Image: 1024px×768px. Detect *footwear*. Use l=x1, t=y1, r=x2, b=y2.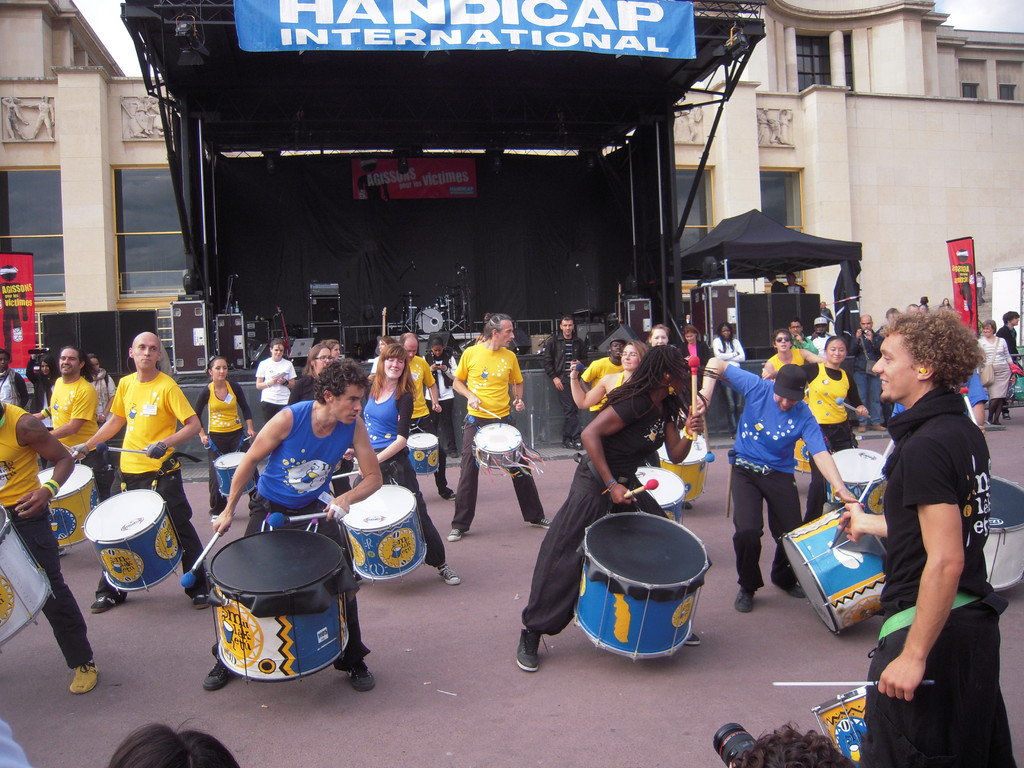
l=561, t=437, r=572, b=449.
